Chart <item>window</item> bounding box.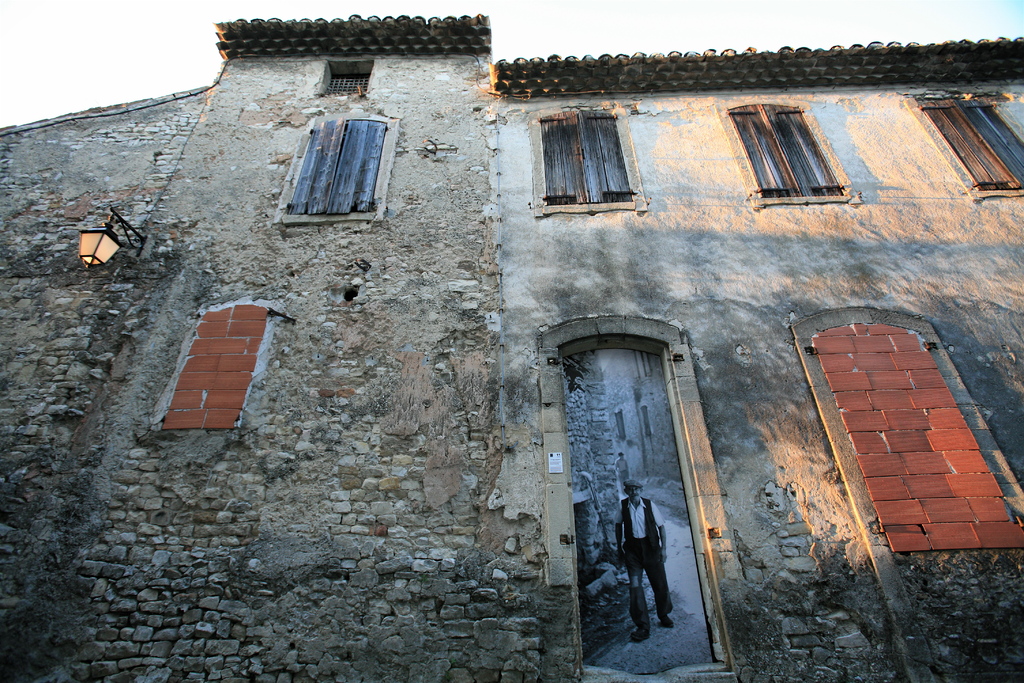
Charted: (749,96,854,197).
